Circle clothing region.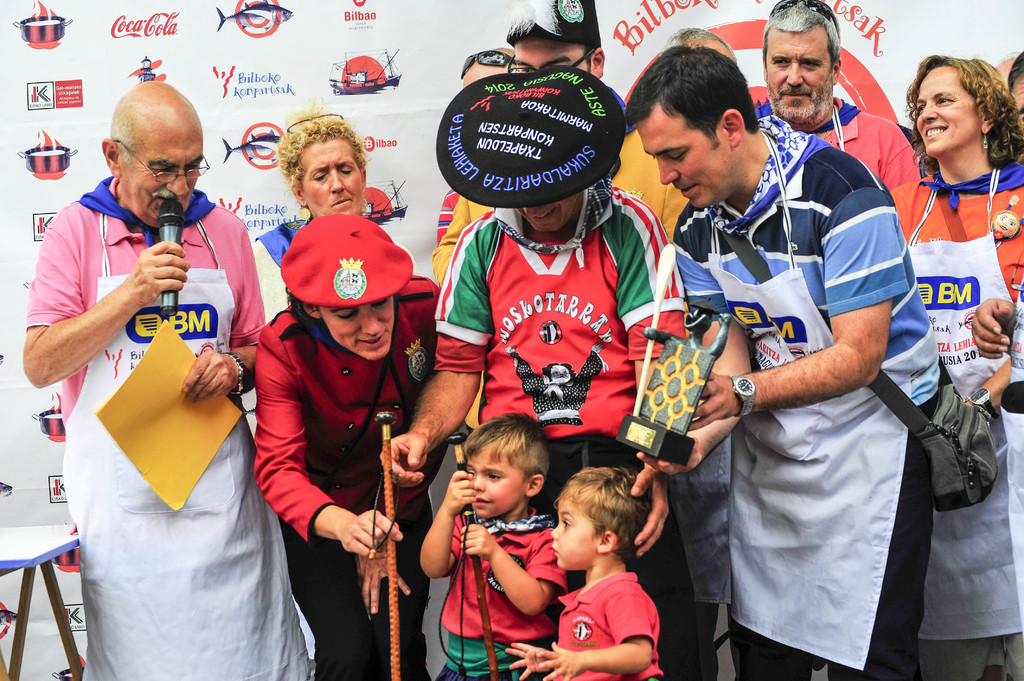
Region: bbox=[431, 84, 716, 678].
